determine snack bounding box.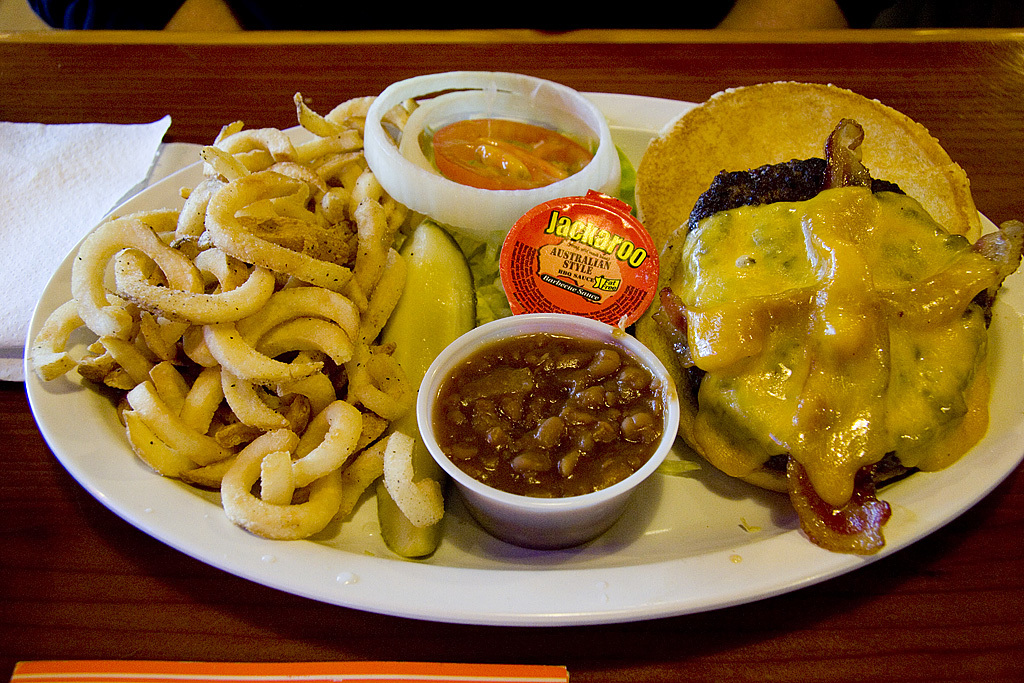
Determined: box(650, 112, 1001, 558).
